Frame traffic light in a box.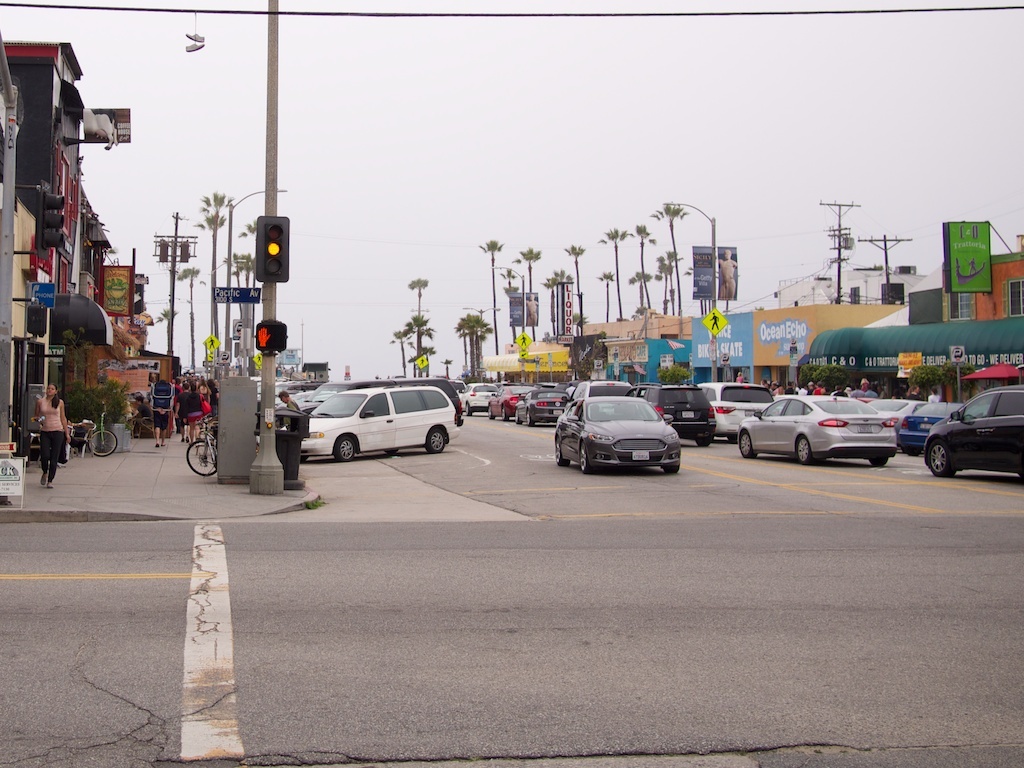
bbox(34, 187, 65, 258).
